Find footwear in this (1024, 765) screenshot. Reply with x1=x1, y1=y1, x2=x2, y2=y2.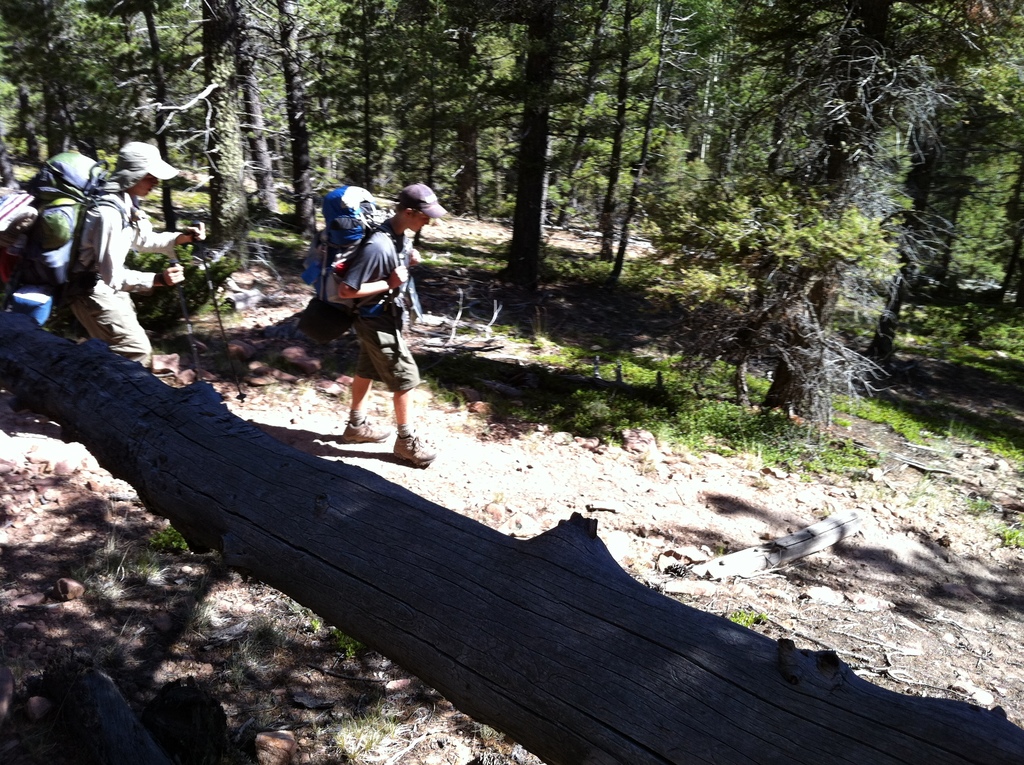
x1=393, y1=426, x2=433, y2=468.
